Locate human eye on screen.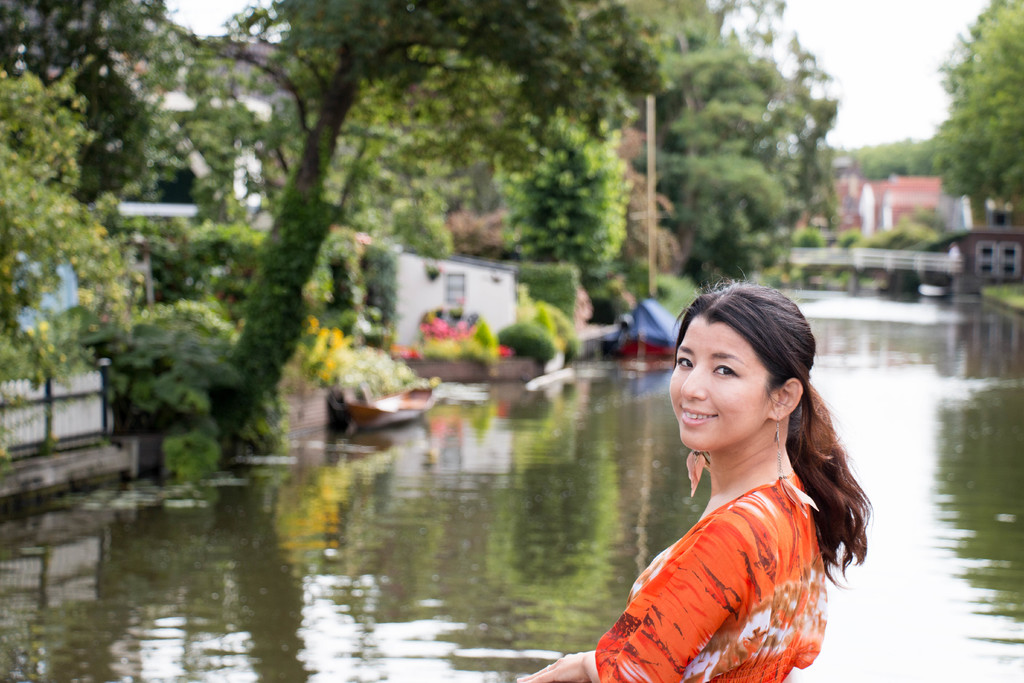
On screen at [710, 362, 740, 378].
